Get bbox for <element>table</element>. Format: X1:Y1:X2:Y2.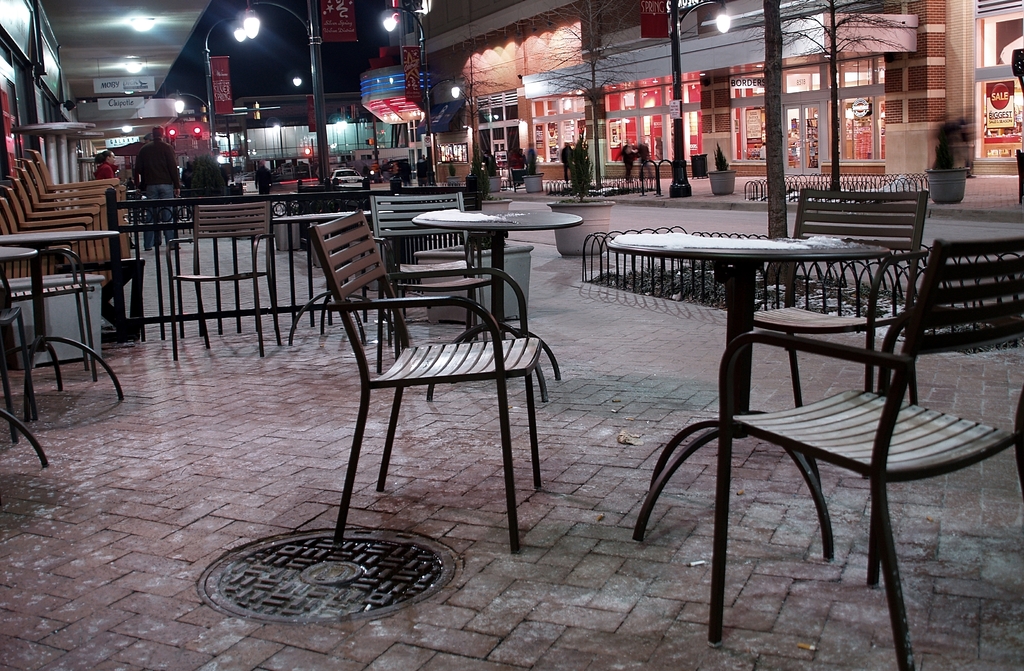
1:169:139:456.
